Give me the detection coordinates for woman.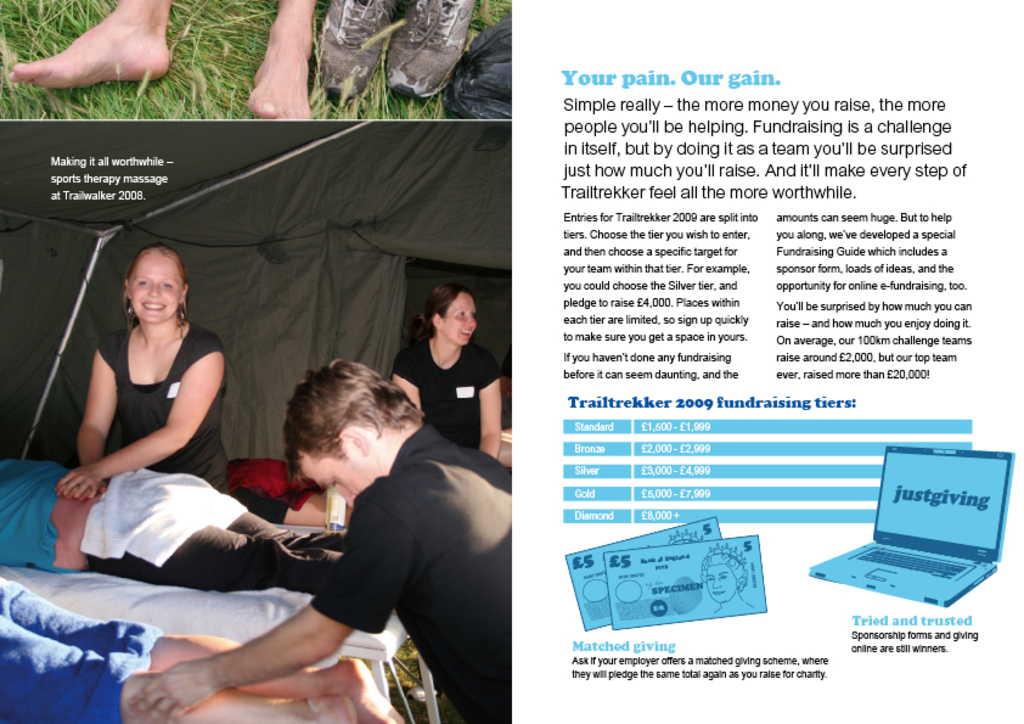
390:277:503:466.
